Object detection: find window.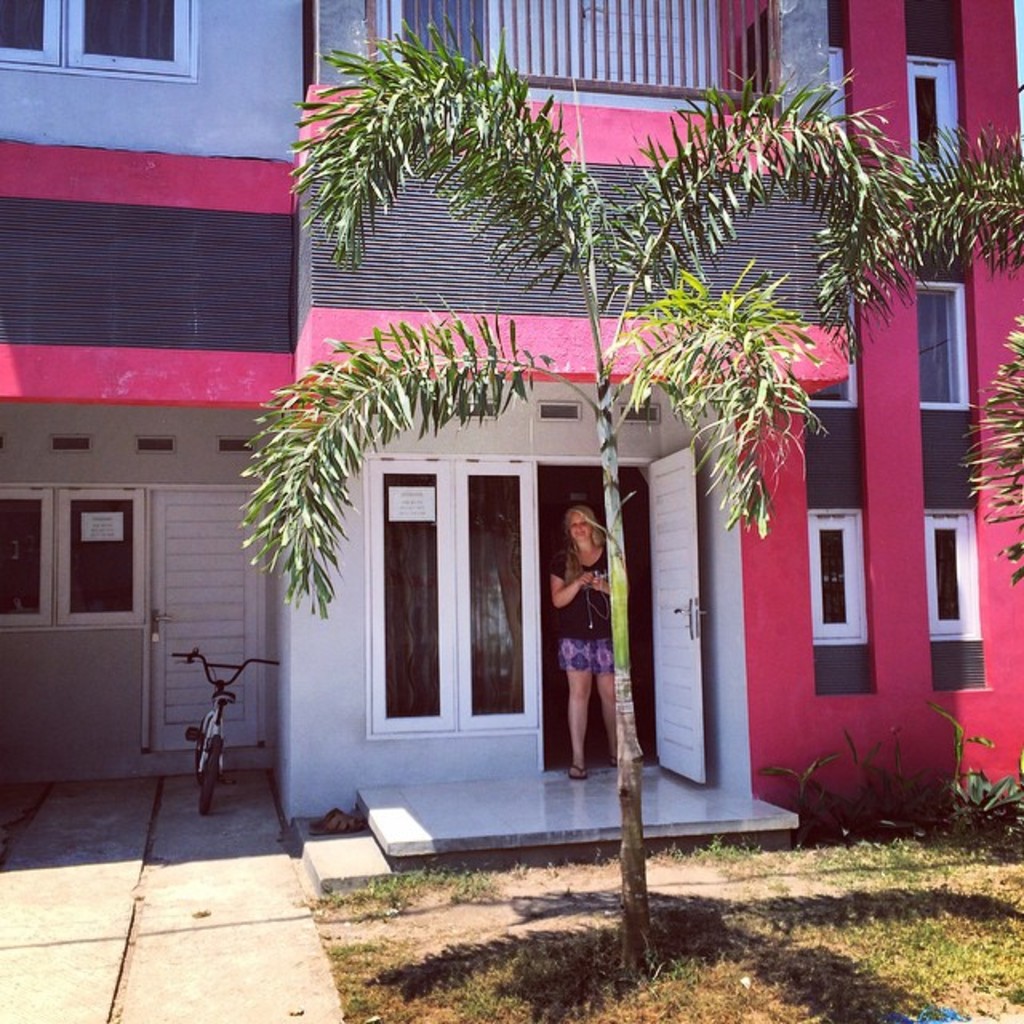
[left=0, top=3, right=203, bottom=74].
